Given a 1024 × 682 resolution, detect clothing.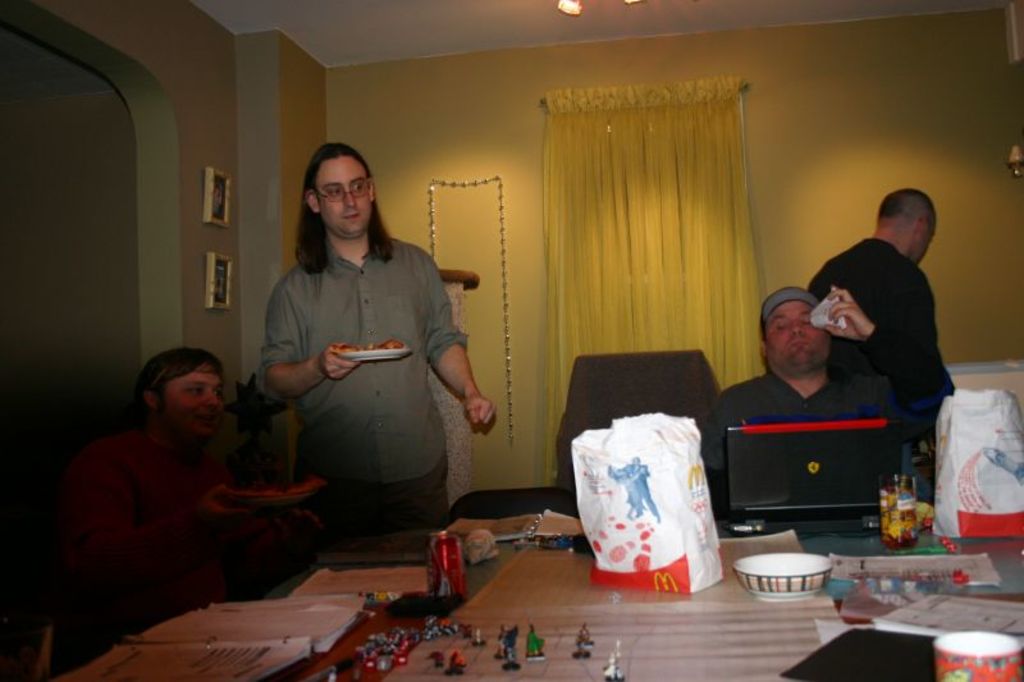
{"left": 49, "top": 422, "right": 257, "bottom": 663}.
